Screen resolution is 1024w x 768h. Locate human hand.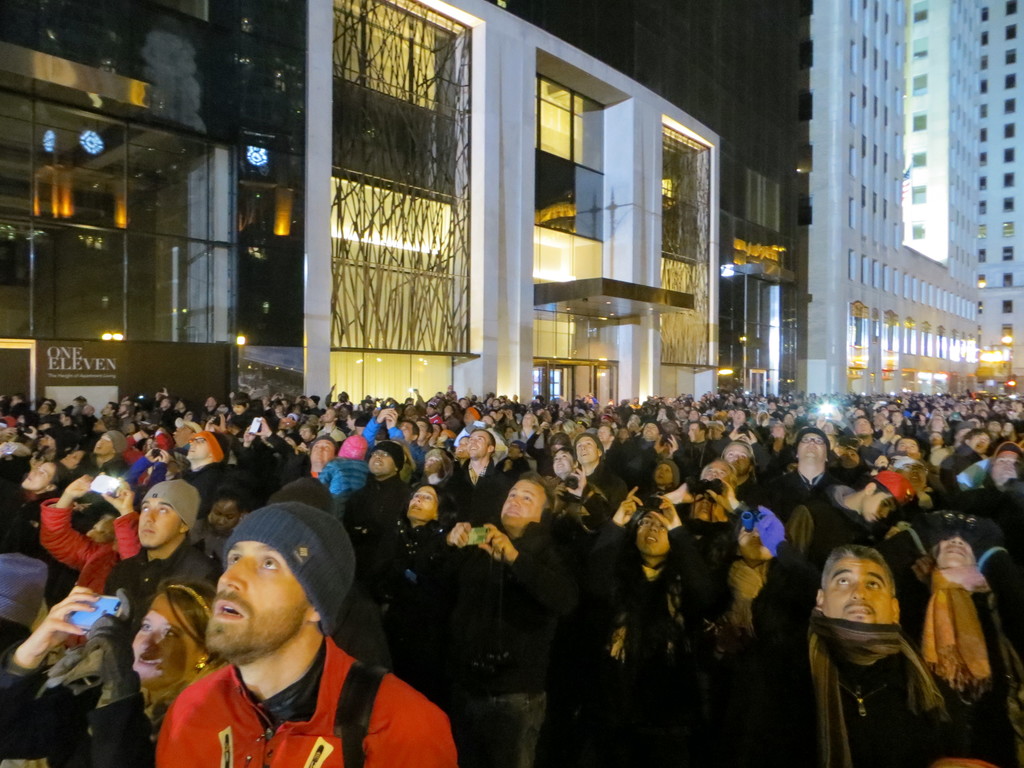
bbox(1, 602, 101, 689).
